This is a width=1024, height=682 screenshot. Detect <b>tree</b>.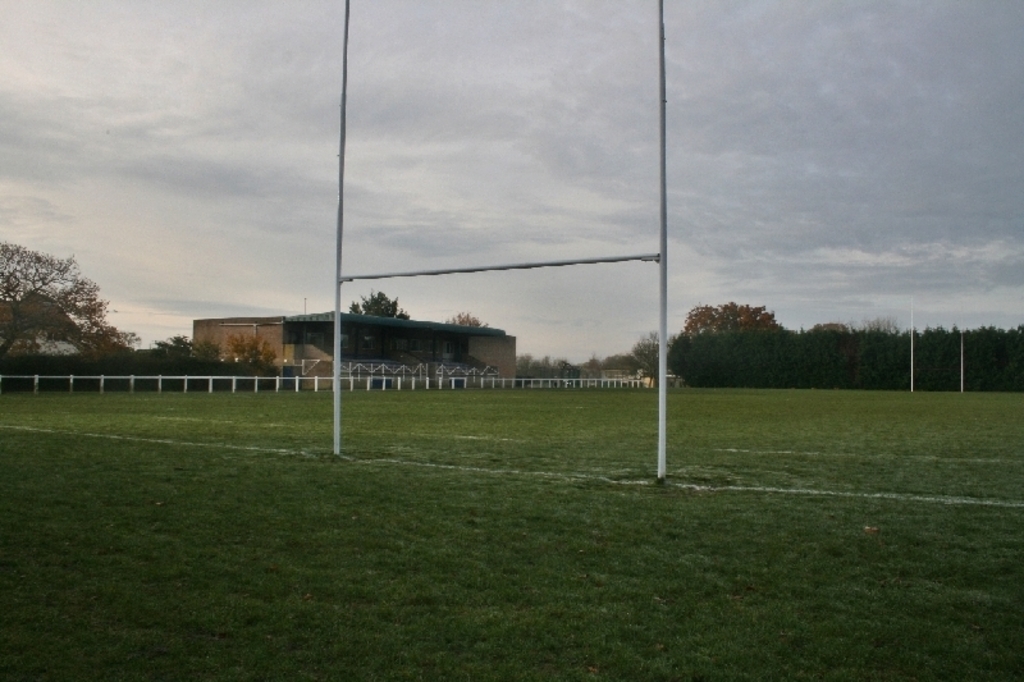
l=344, t=293, r=410, b=353.
